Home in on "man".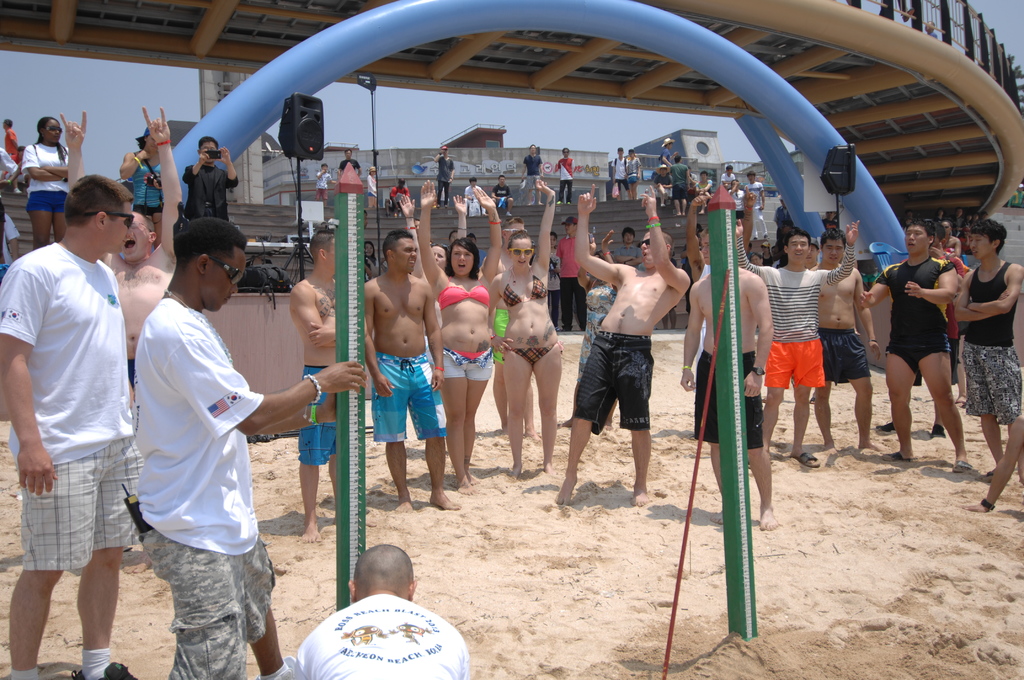
Homed in at pyautogui.locateOnScreen(735, 186, 860, 467).
